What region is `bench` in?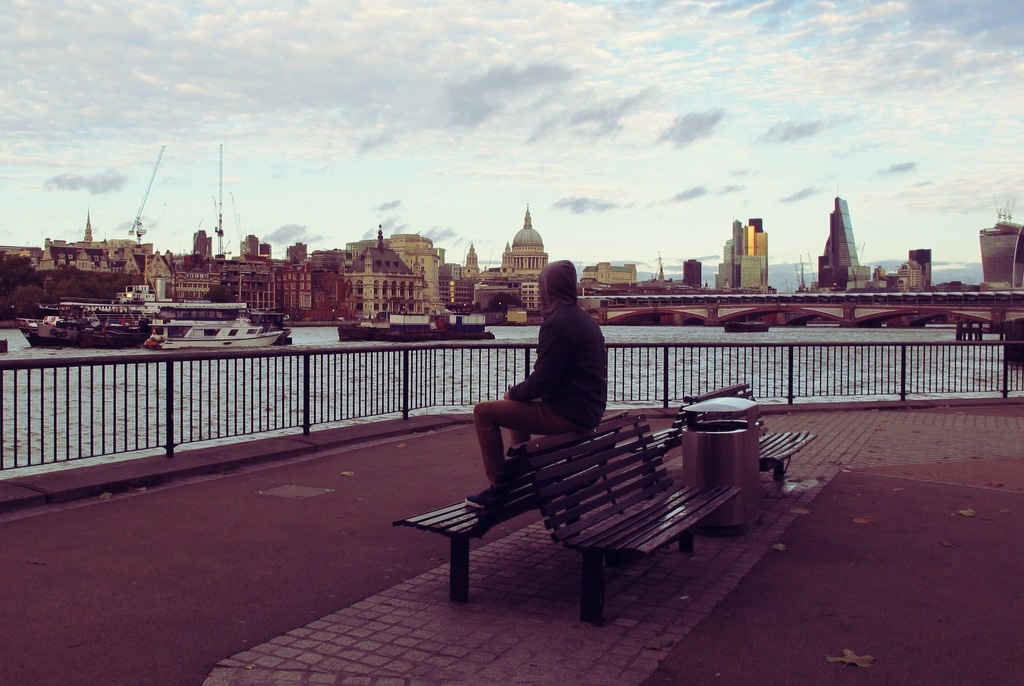
Rect(394, 411, 629, 606).
